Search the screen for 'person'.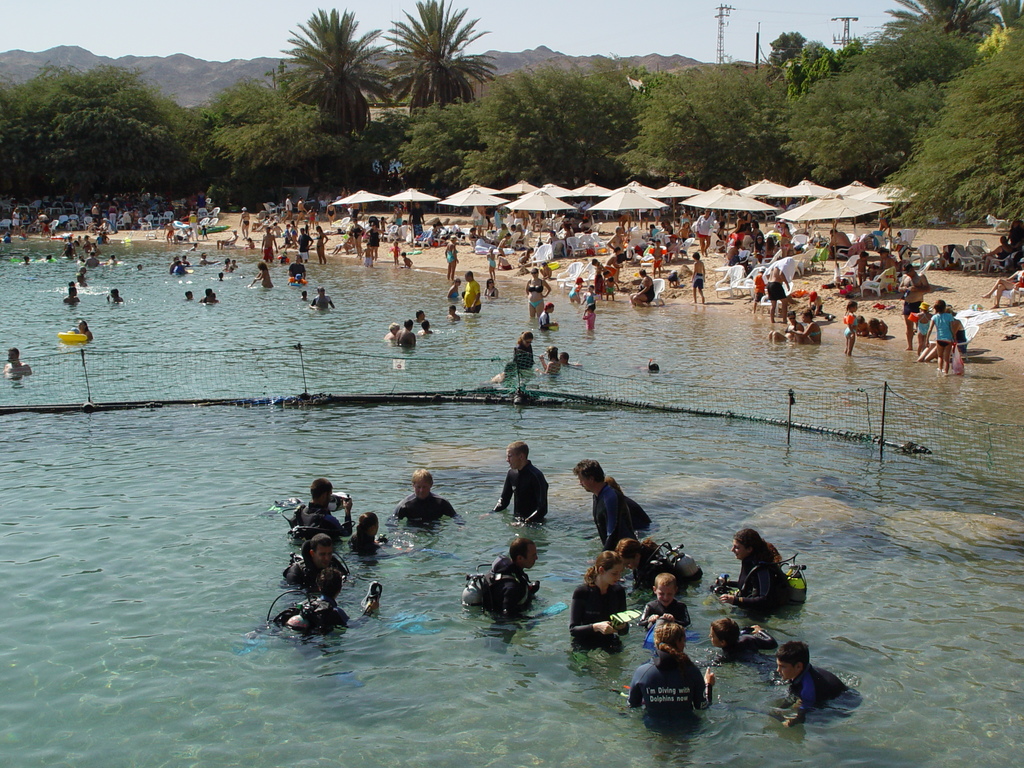
Found at select_region(605, 276, 616, 295).
